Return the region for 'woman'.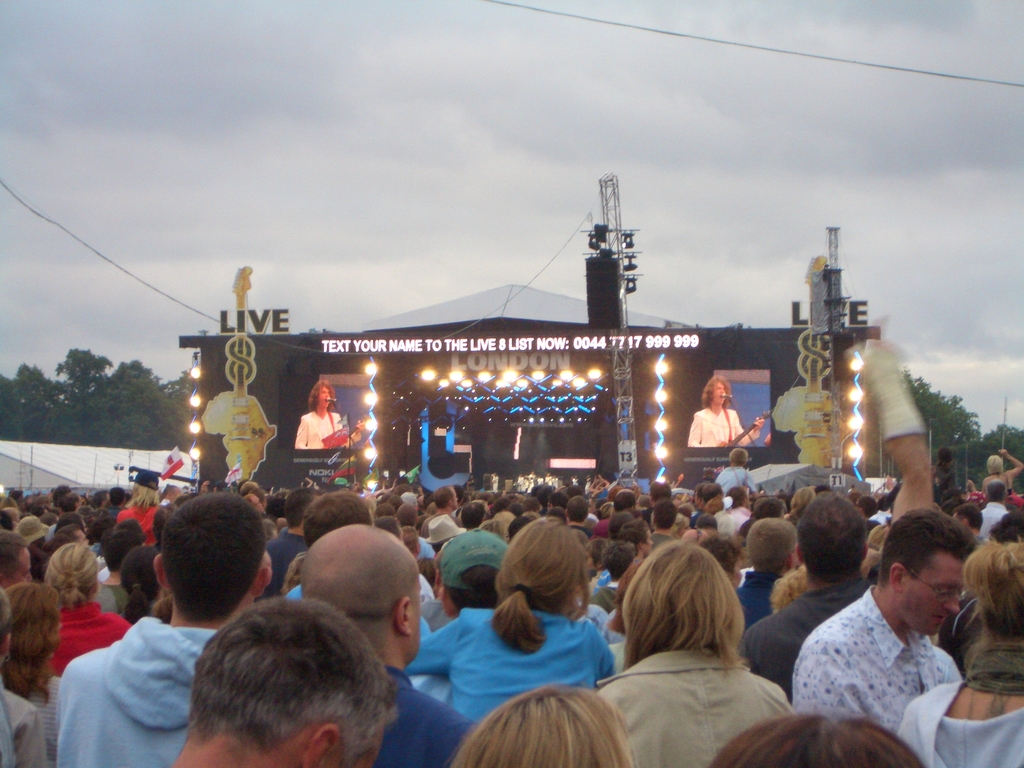
bbox=(591, 538, 793, 767).
